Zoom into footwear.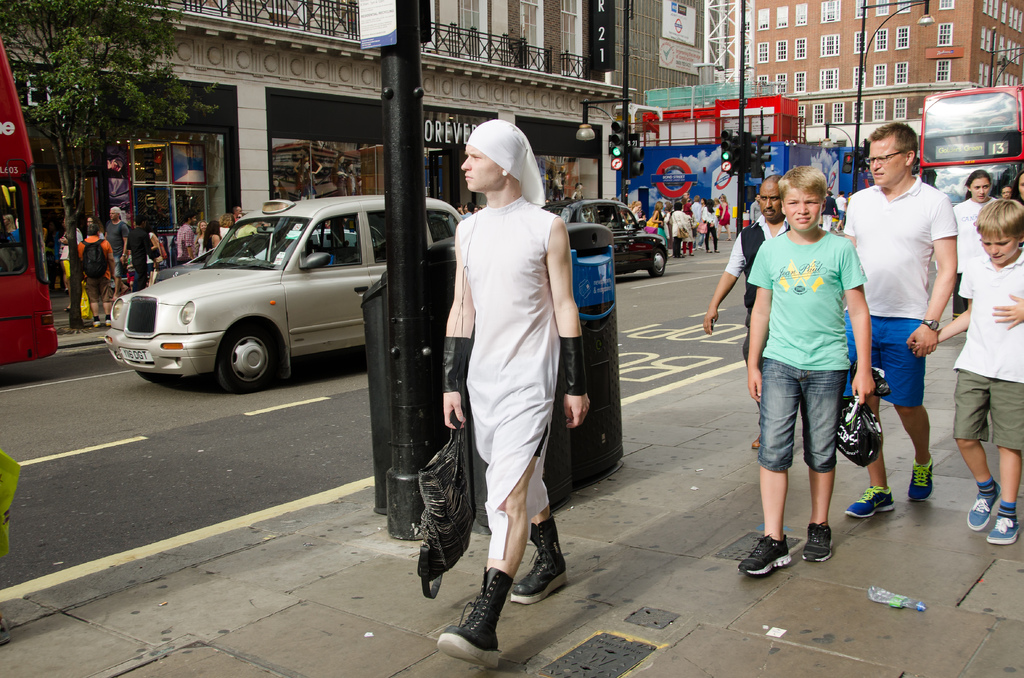
Zoom target: (908, 455, 934, 501).
